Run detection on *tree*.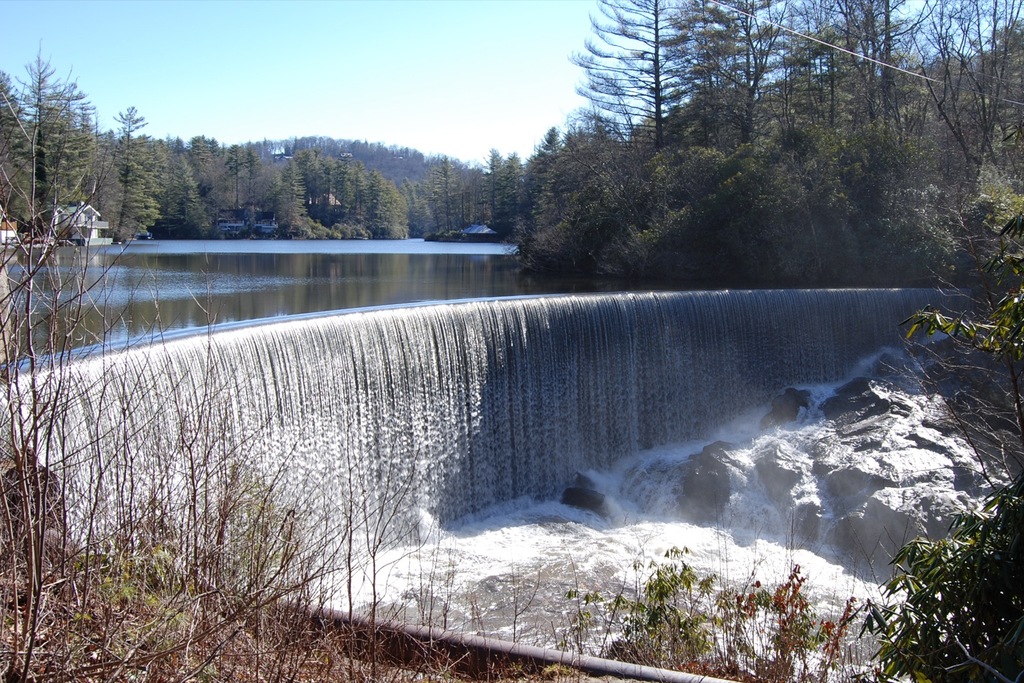
Result: (x1=513, y1=121, x2=564, y2=262).
